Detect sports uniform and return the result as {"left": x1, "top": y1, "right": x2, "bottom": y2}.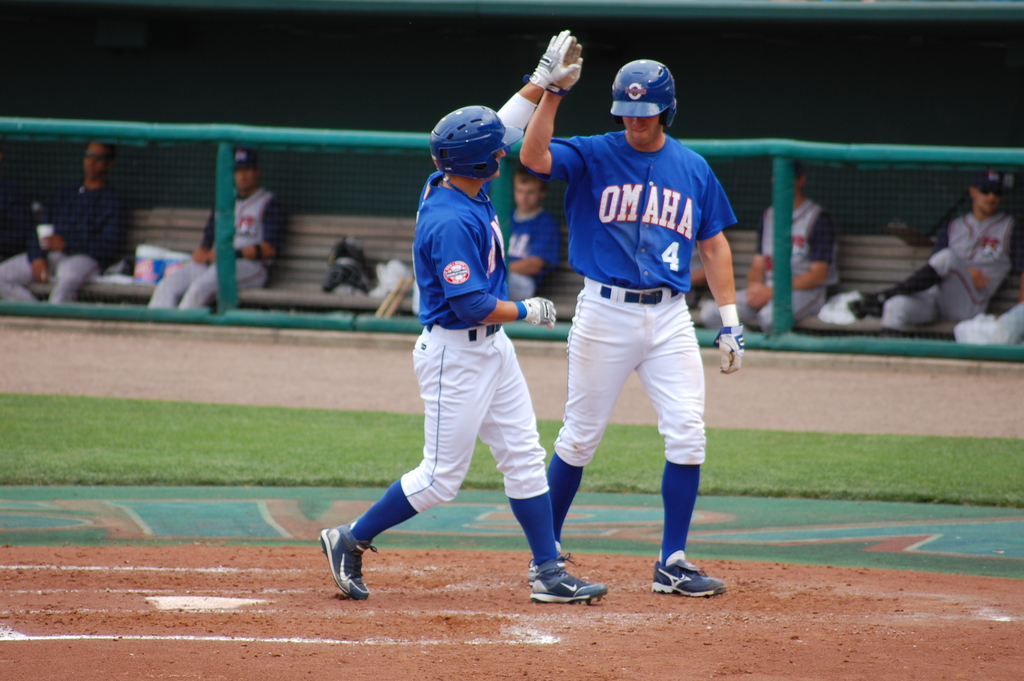
{"left": 147, "top": 181, "right": 276, "bottom": 321}.
